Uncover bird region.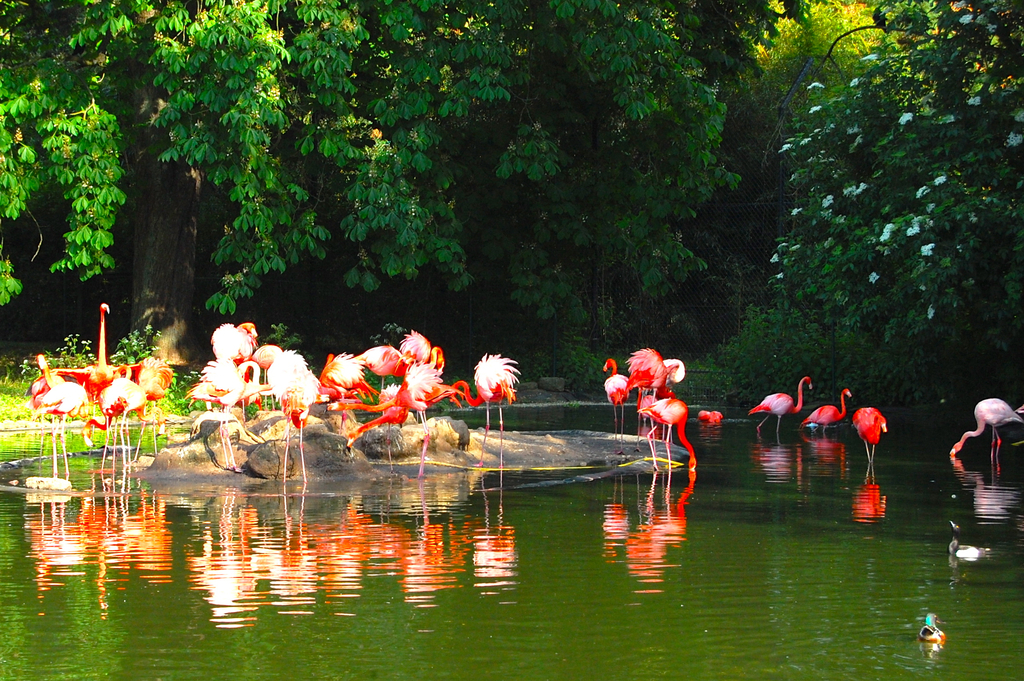
Uncovered: x1=855 y1=404 x2=888 y2=484.
